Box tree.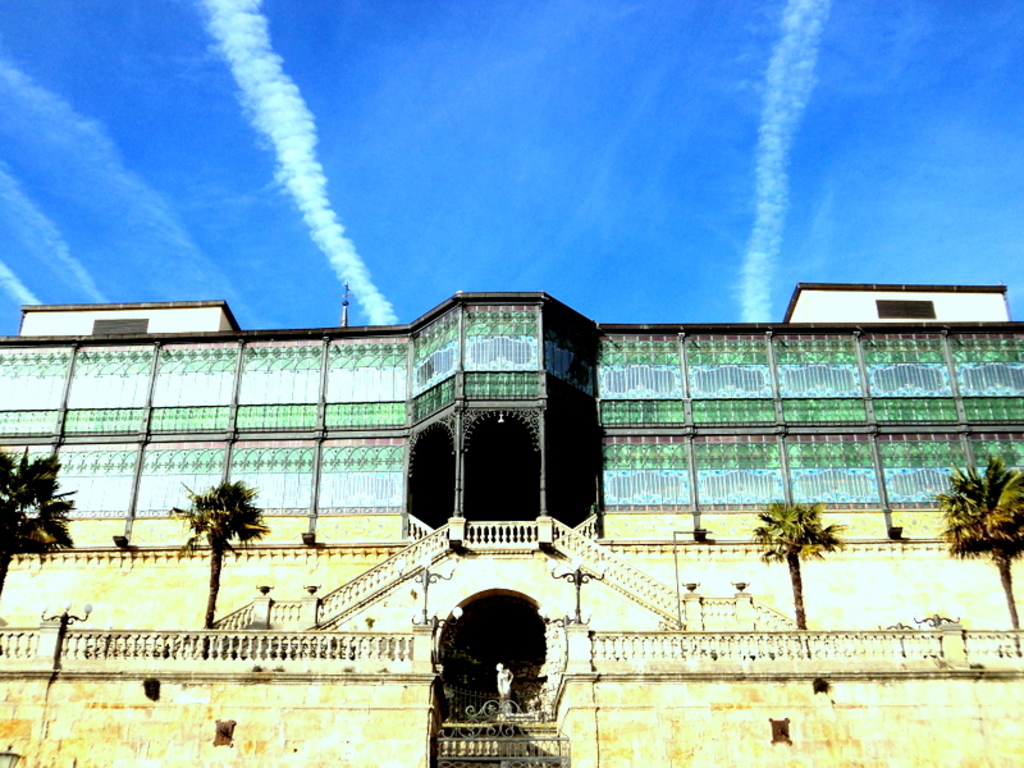
x1=755, y1=497, x2=847, y2=599.
